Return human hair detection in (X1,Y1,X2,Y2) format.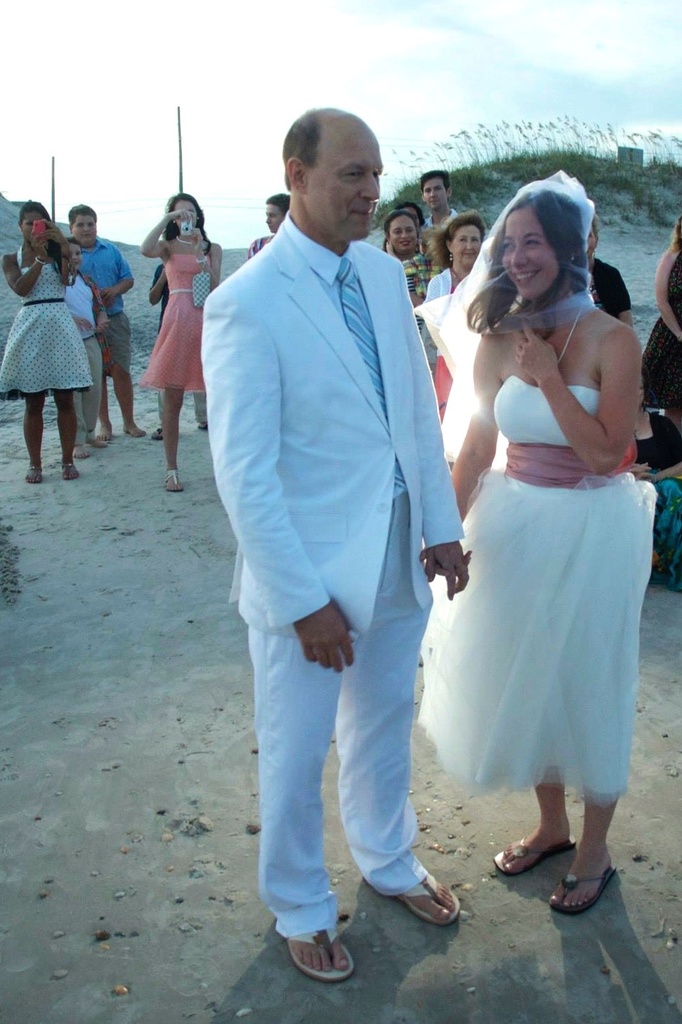
(401,200,414,225).
